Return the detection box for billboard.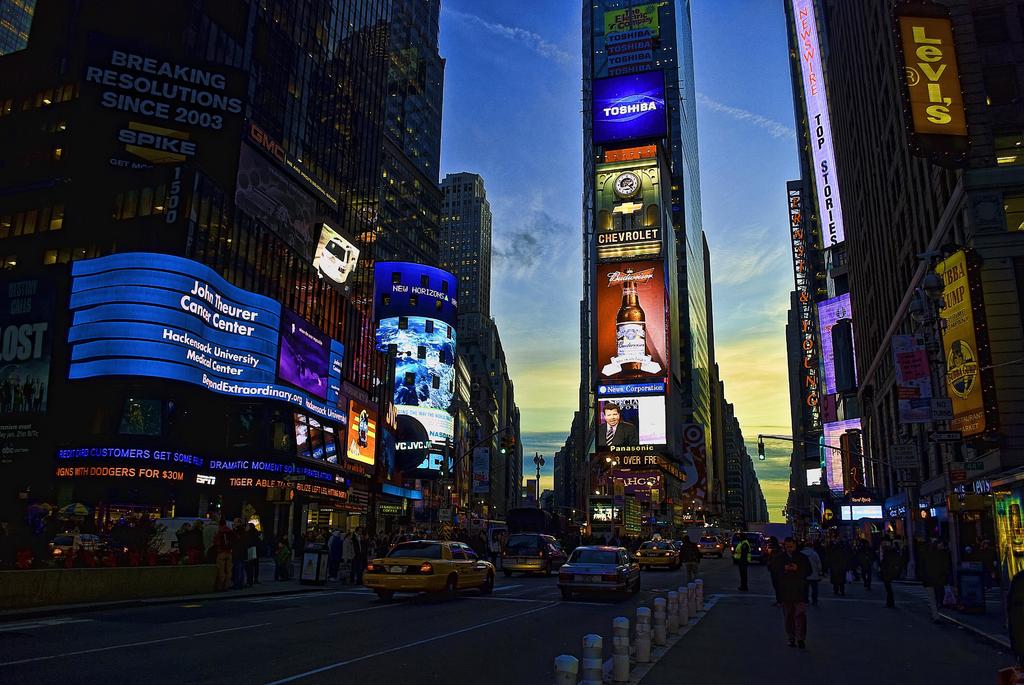
box=[893, 14, 966, 141].
